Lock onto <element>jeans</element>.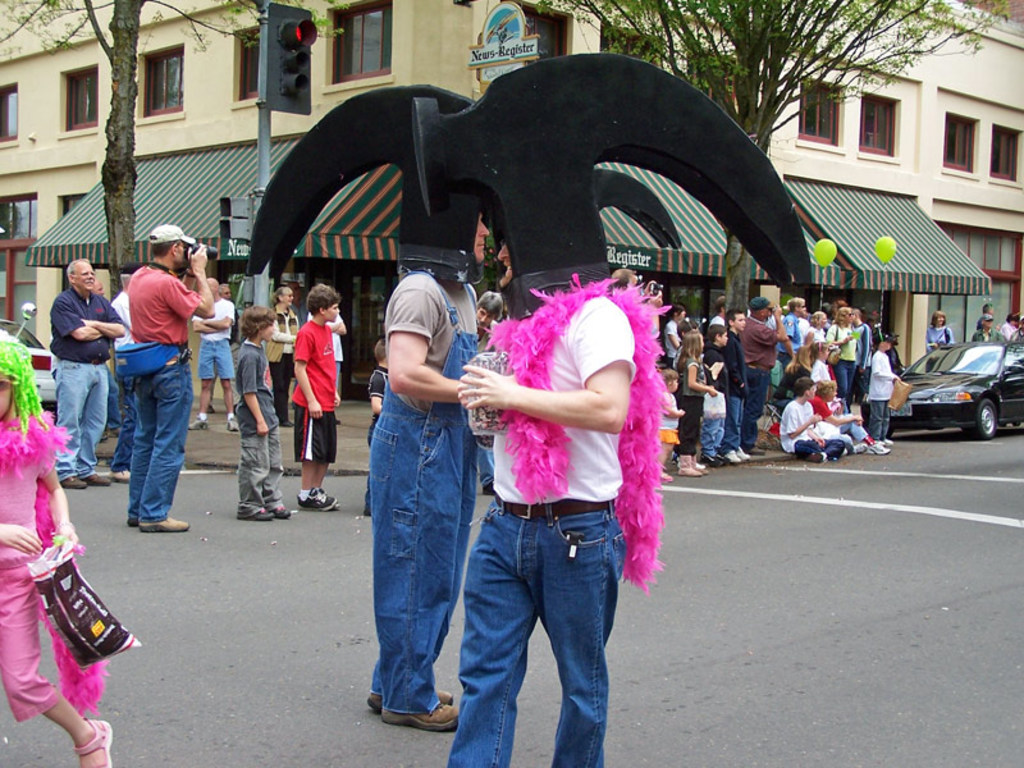
Locked: <region>55, 355, 106, 474</region>.
